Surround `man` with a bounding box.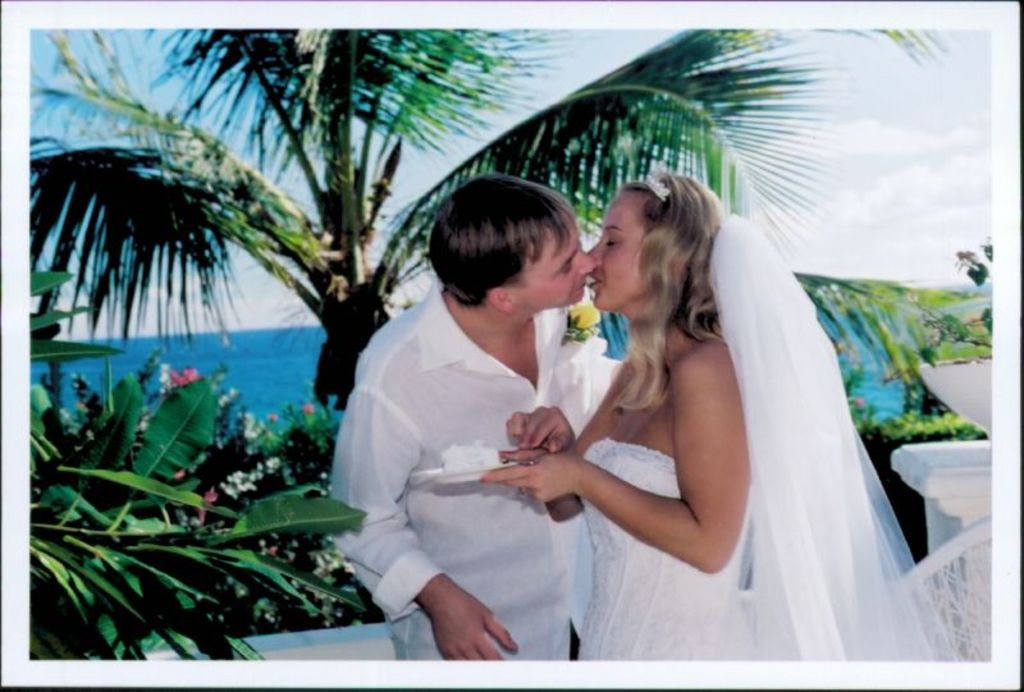
l=328, t=180, r=625, b=660.
